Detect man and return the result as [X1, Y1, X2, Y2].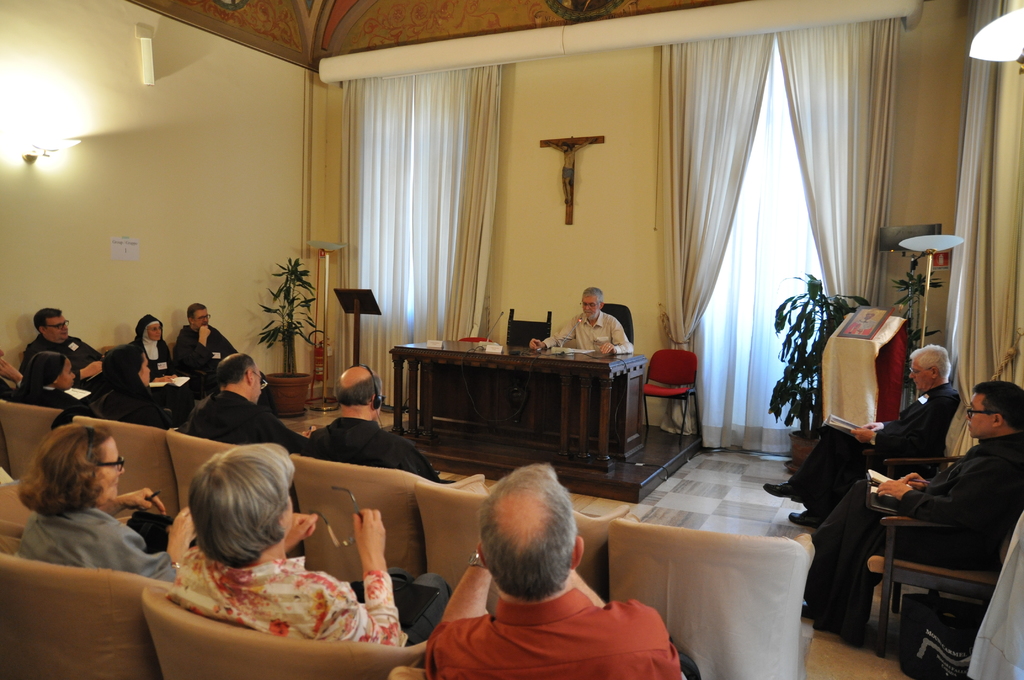
[187, 352, 316, 454].
